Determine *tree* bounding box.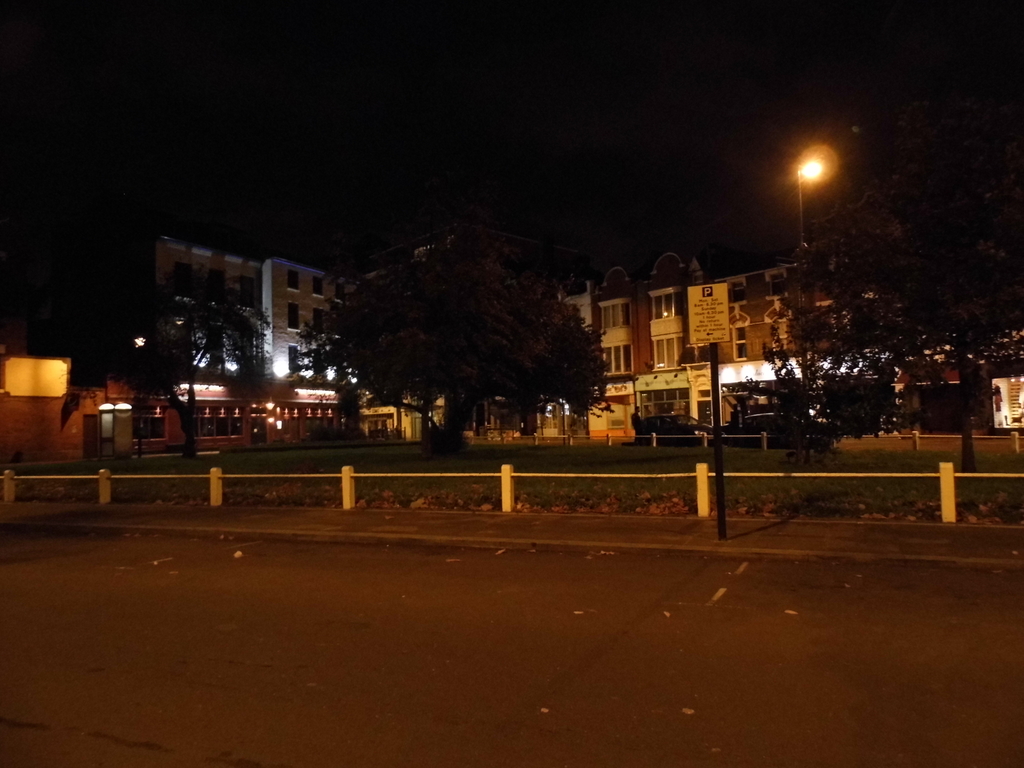
Determined: bbox=(304, 200, 613, 443).
